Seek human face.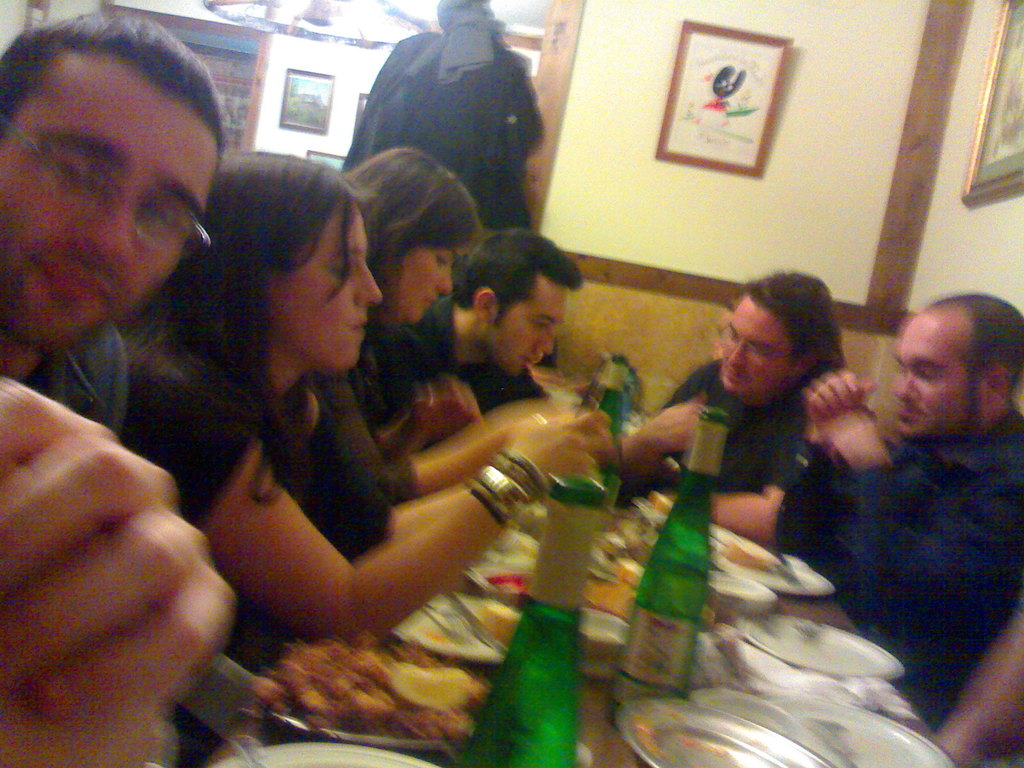
x1=516, y1=287, x2=569, y2=378.
